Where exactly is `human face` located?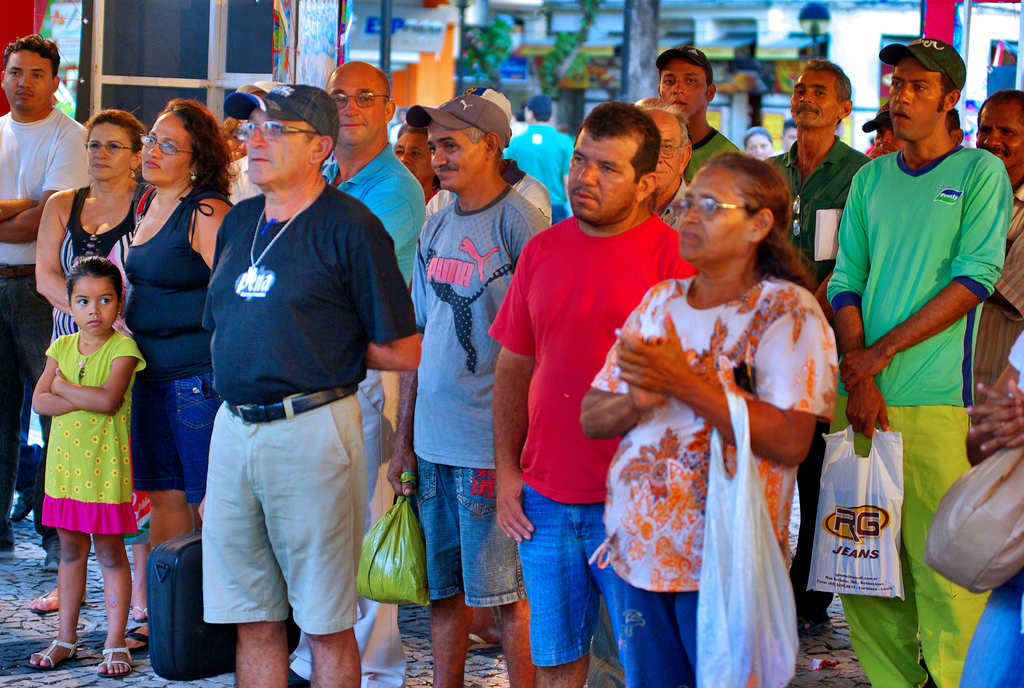
Its bounding box is region(246, 108, 314, 184).
